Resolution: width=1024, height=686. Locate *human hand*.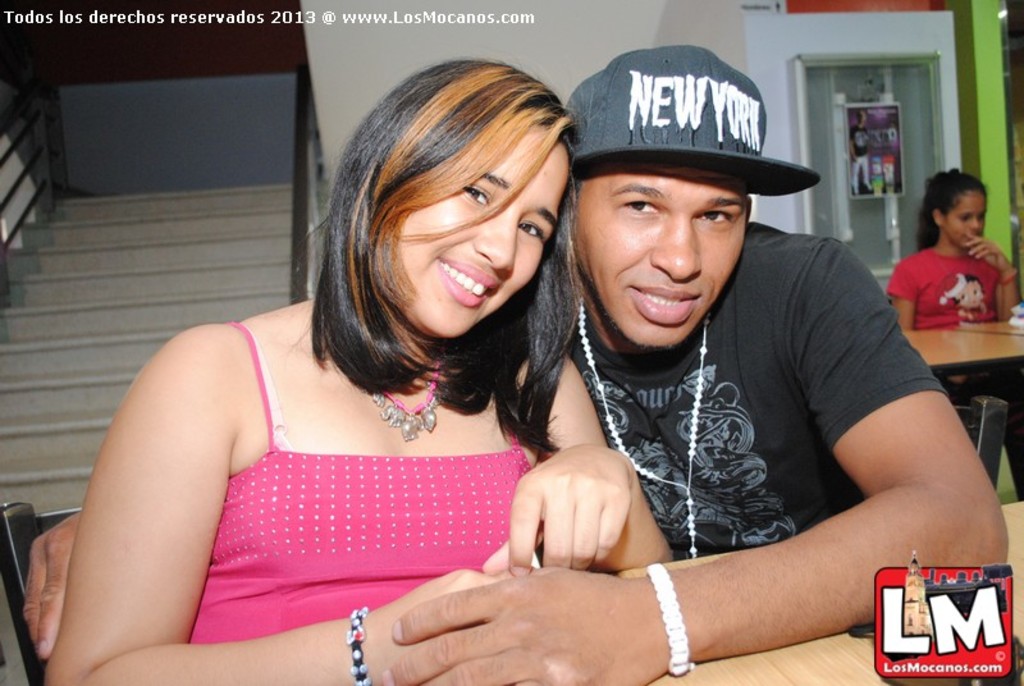
366,568,495,685.
